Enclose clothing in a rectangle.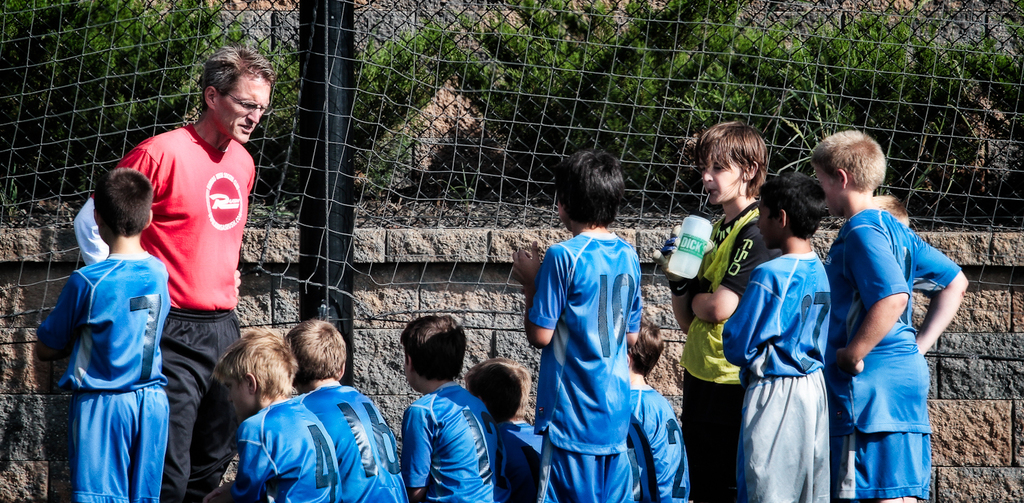
rect(83, 147, 252, 493).
